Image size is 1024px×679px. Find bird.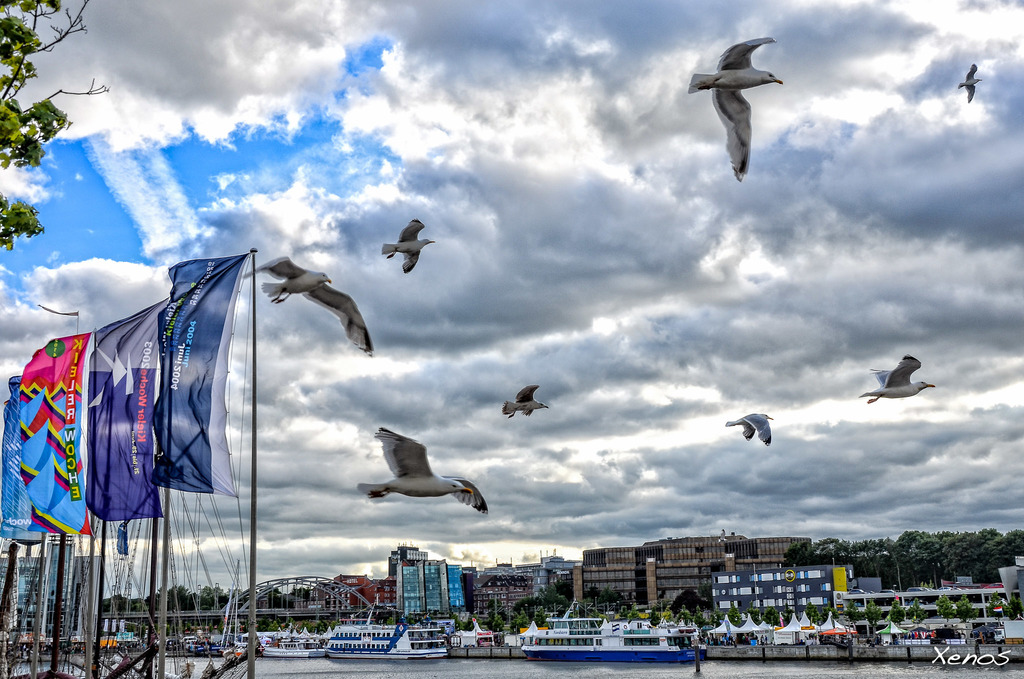
x1=702 y1=36 x2=794 y2=168.
